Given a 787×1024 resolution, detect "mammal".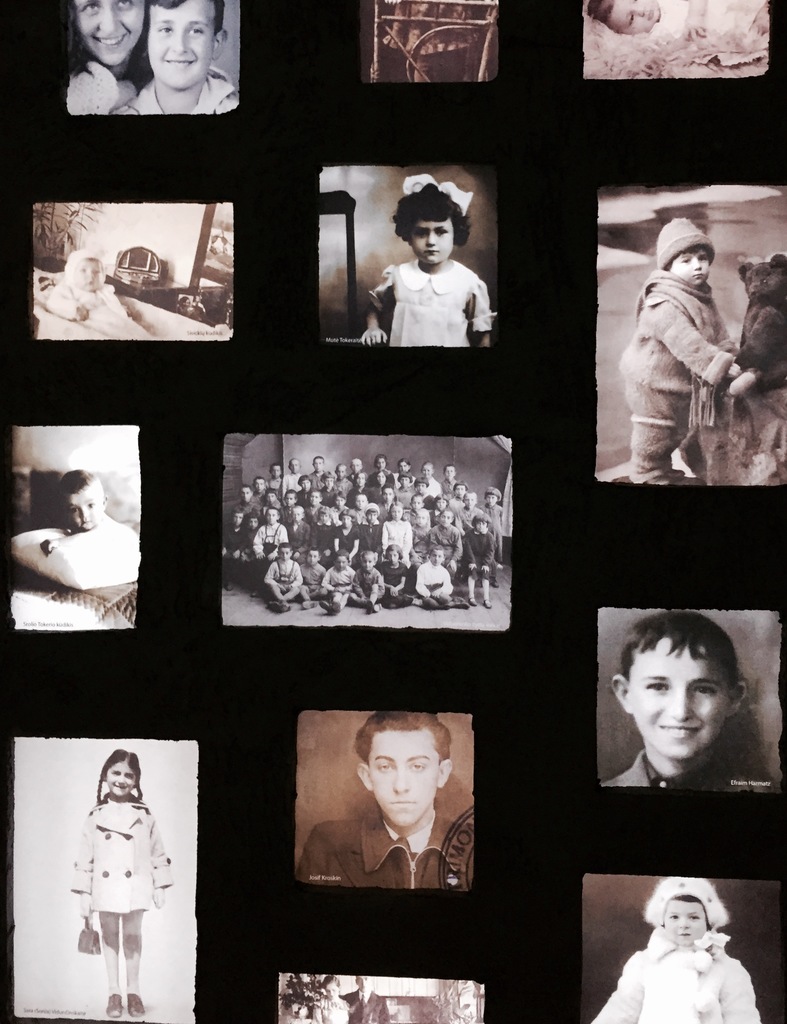
{"left": 321, "top": 547, "right": 355, "bottom": 609}.
